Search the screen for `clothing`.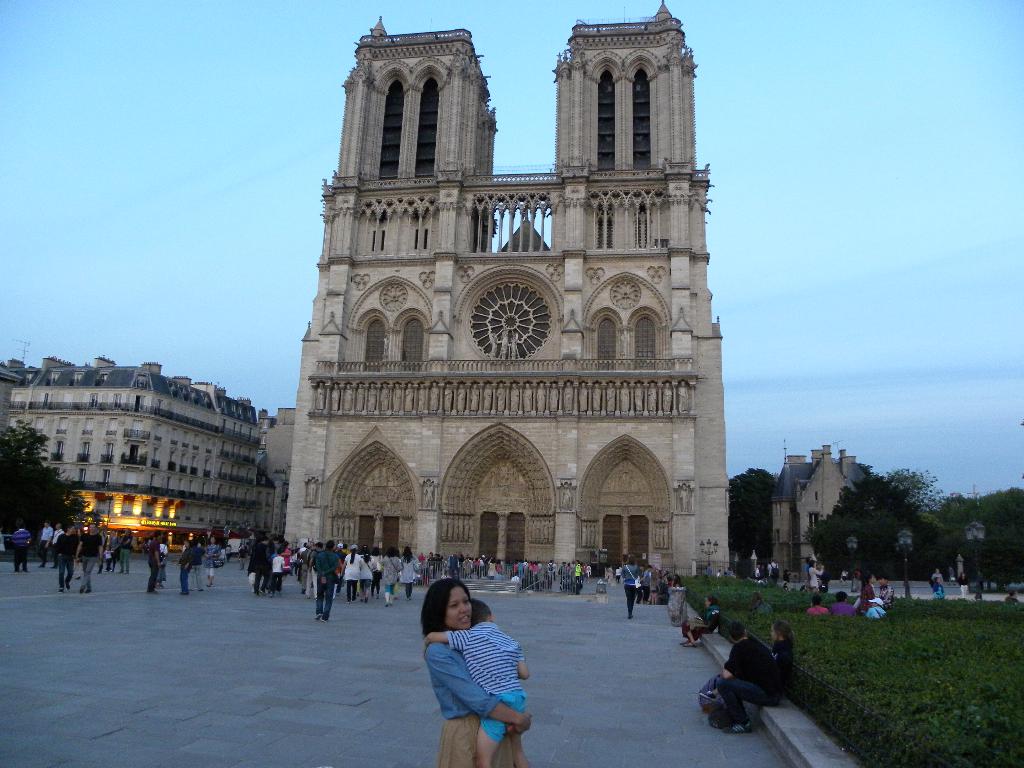
Found at pyautogui.locateOnScreen(446, 622, 527, 742).
